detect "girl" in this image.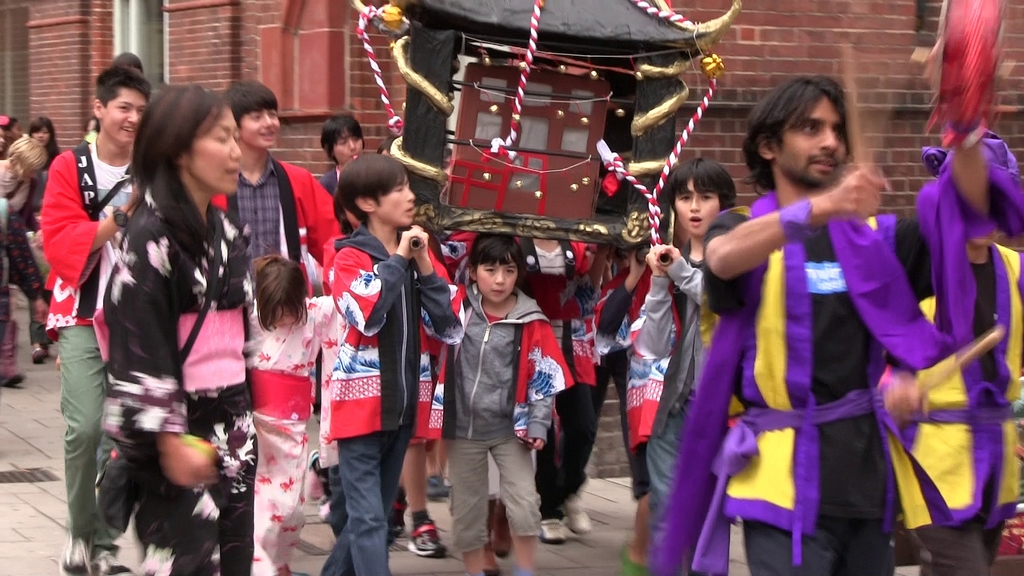
Detection: [420,230,571,575].
